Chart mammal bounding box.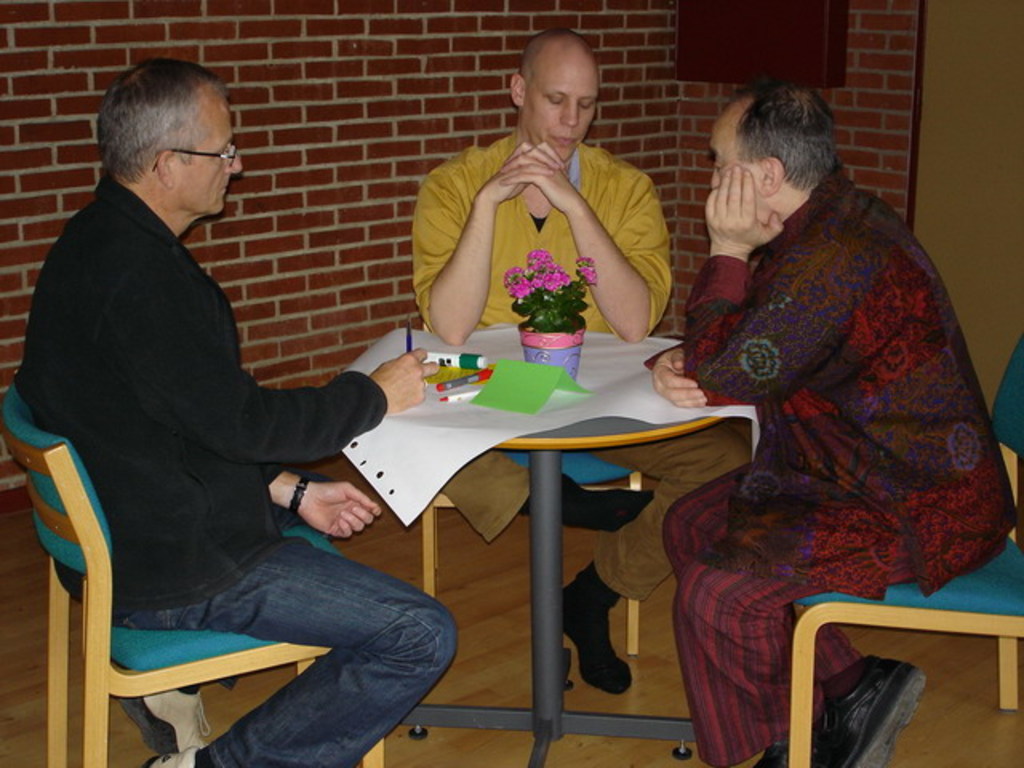
Charted: rect(413, 34, 750, 691).
